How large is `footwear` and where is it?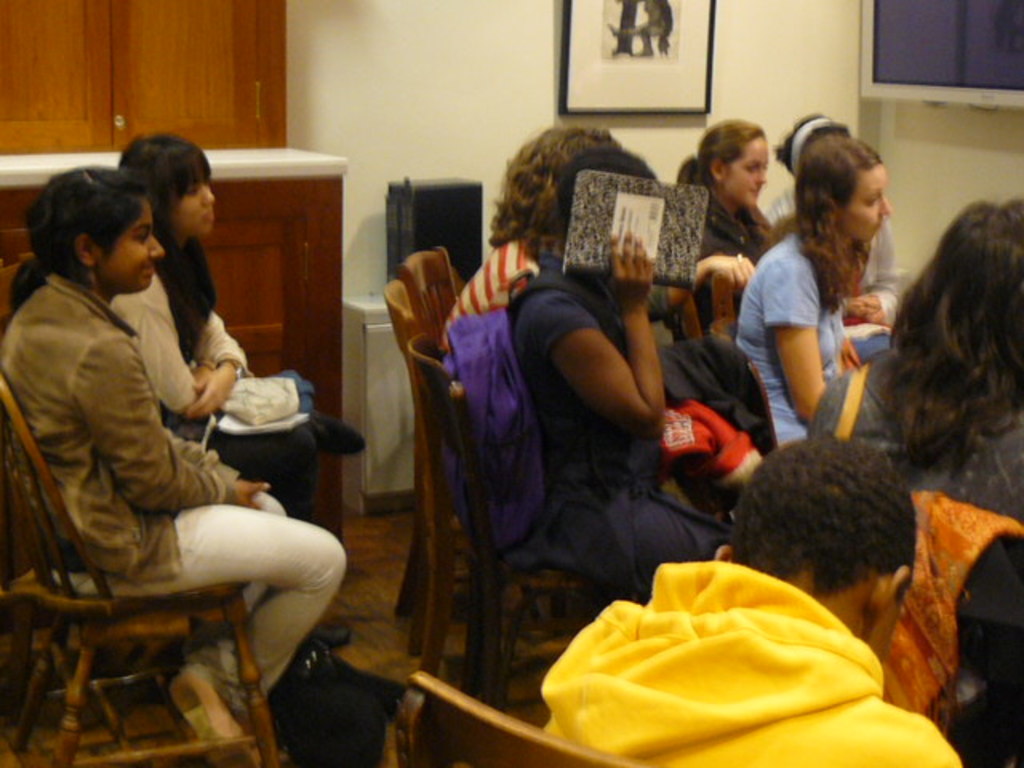
Bounding box: detection(307, 626, 350, 645).
